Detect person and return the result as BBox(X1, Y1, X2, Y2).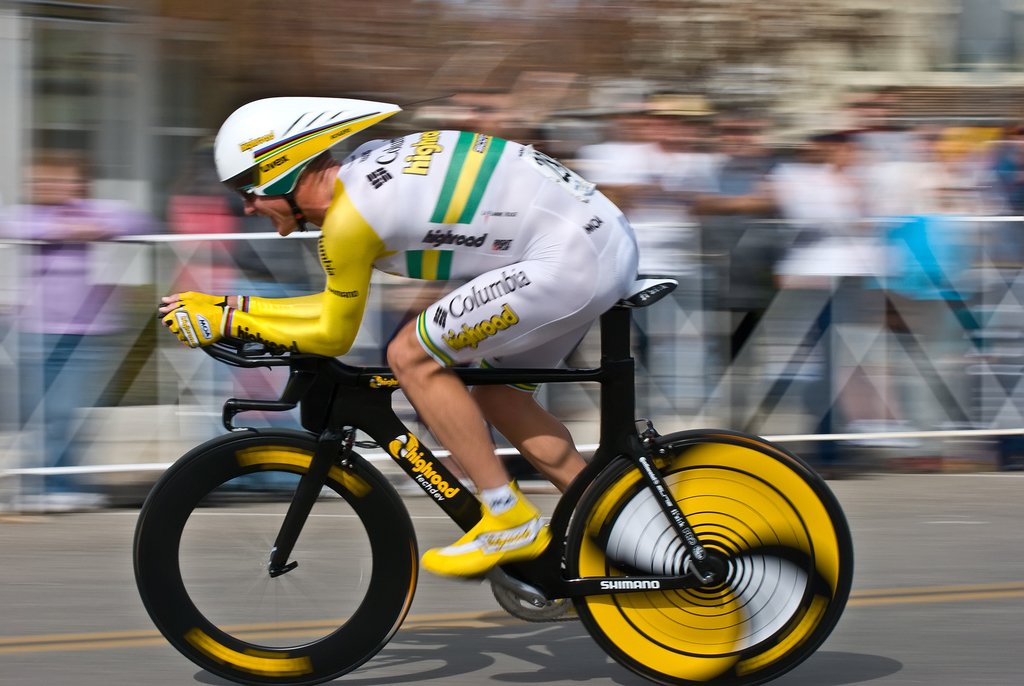
BBox(200, 92, 653, 512).
